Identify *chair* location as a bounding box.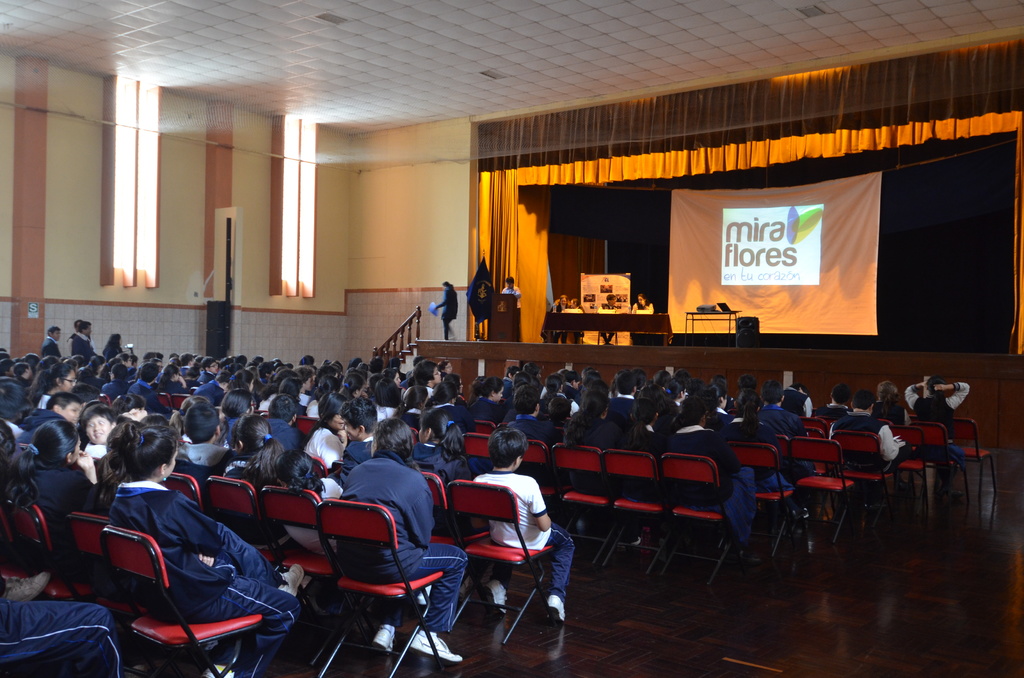
box(788, 435, 851, 544).
